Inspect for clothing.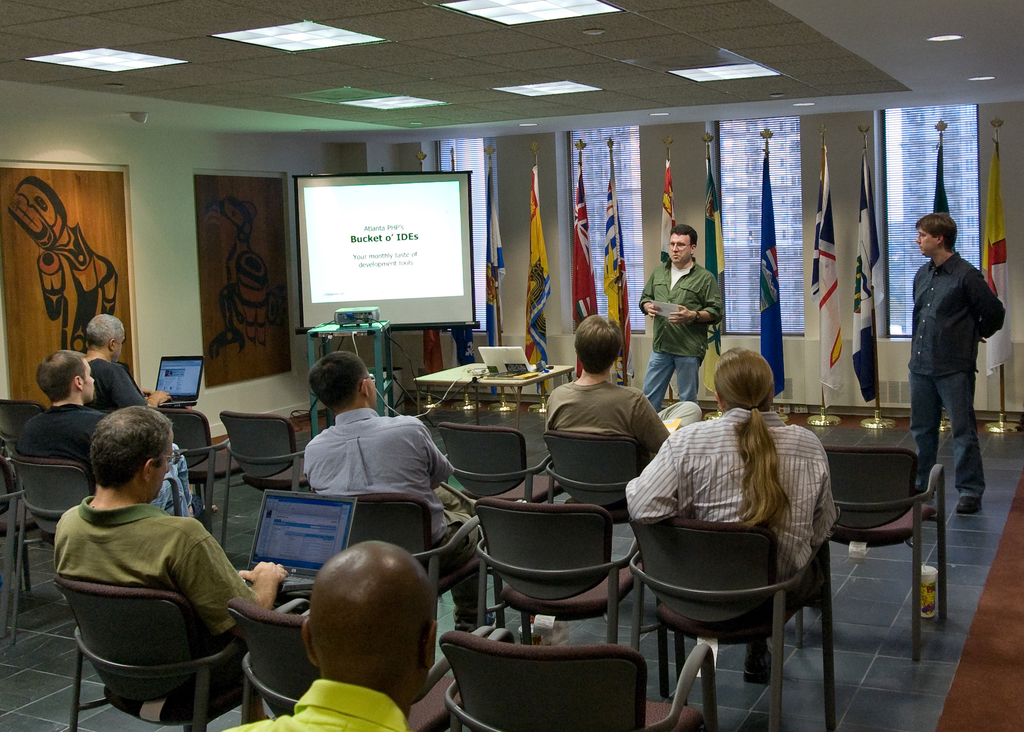
Inspection: detection(540, 381, 699, 490).
